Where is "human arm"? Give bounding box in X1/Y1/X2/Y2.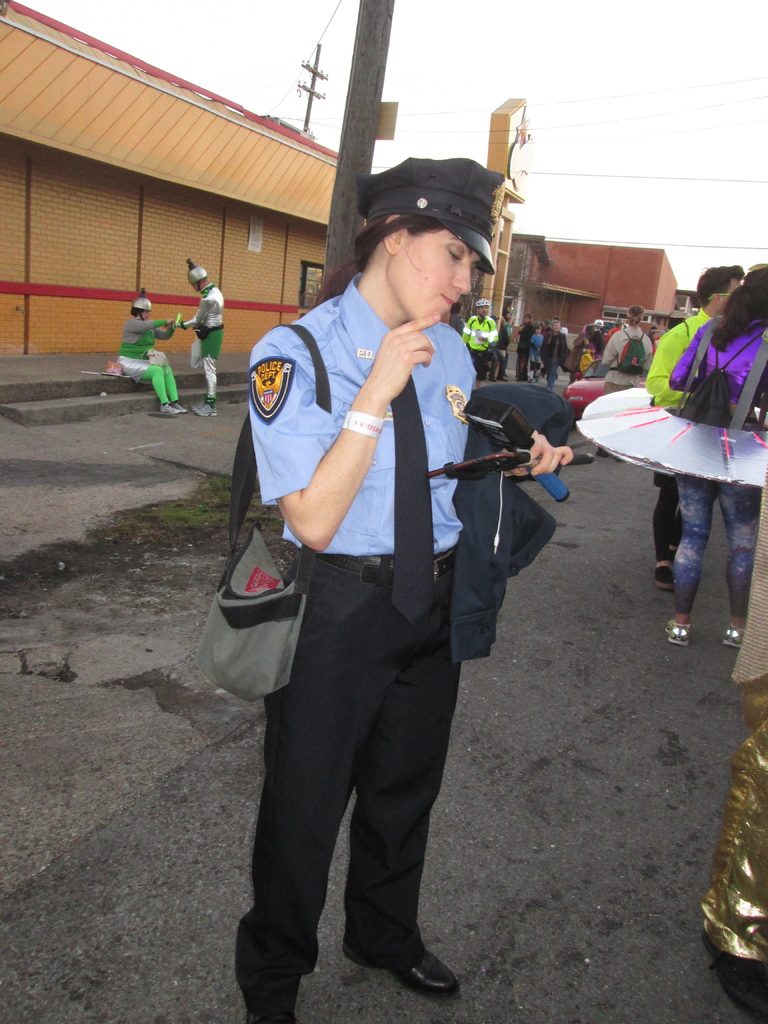
124/316/176/335.
